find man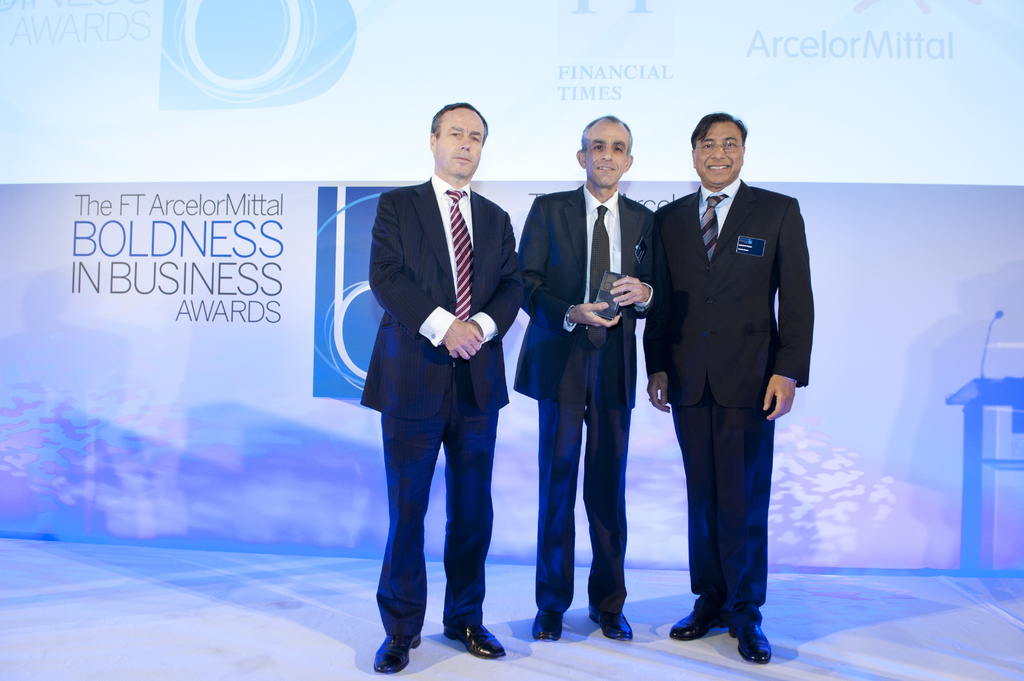
(509,115,656,639)
